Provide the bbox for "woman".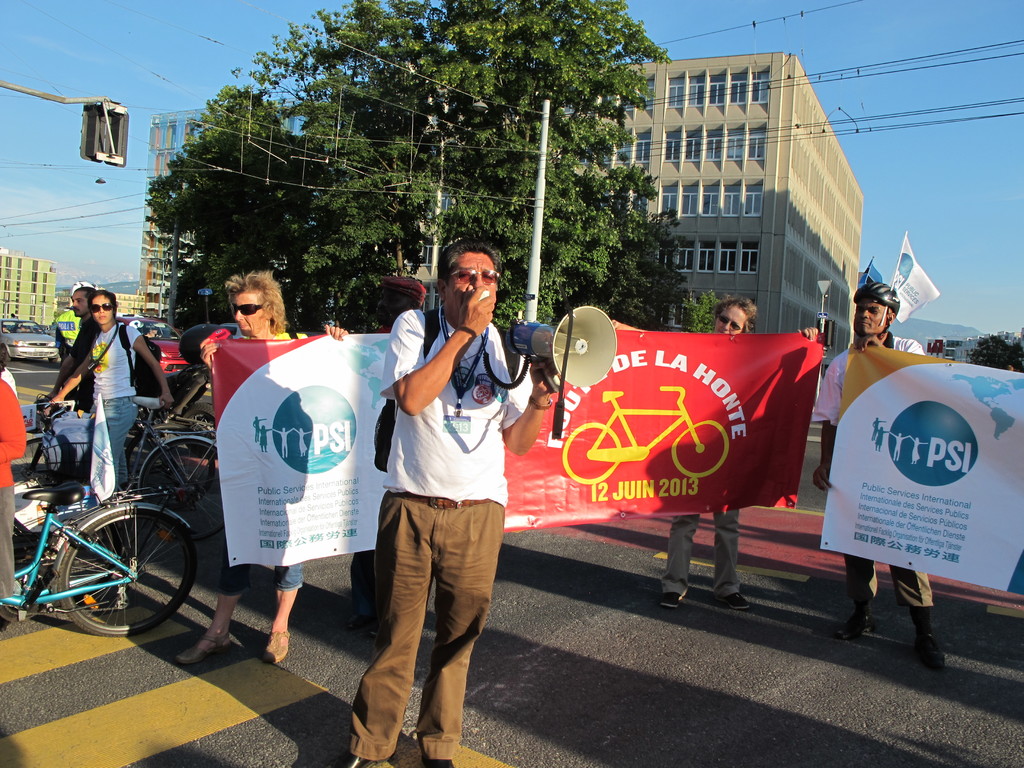
locate(29, 292, 170, 527).
